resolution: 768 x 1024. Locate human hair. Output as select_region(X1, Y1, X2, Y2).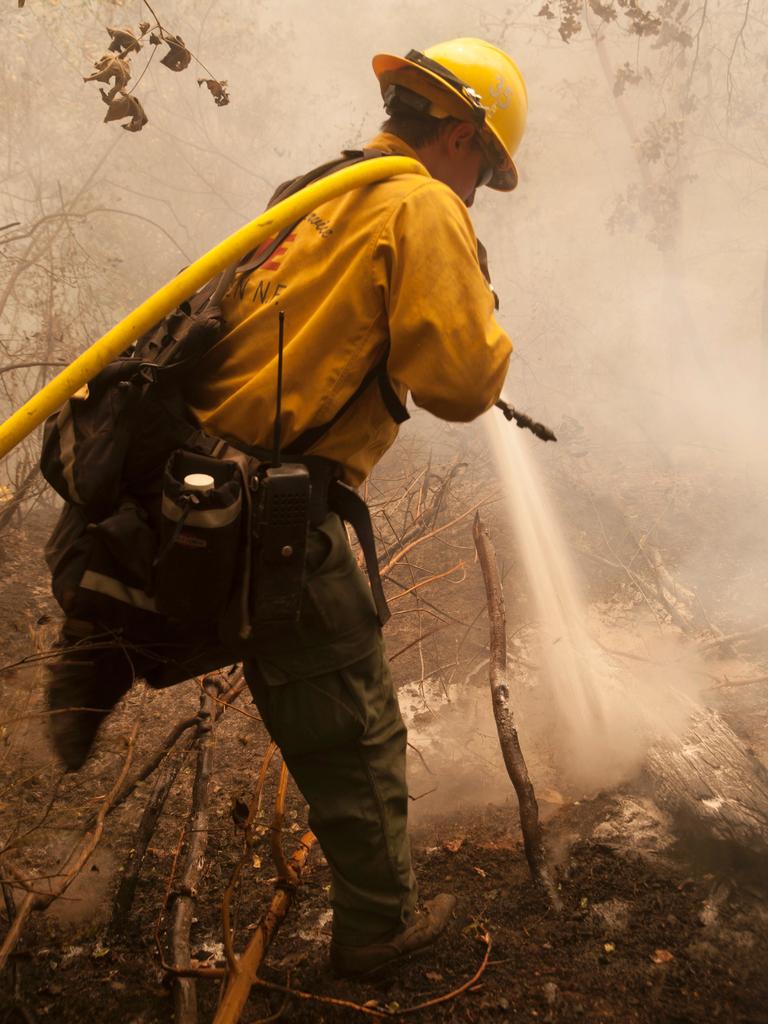
select_region(380, 113, 453, 142).
